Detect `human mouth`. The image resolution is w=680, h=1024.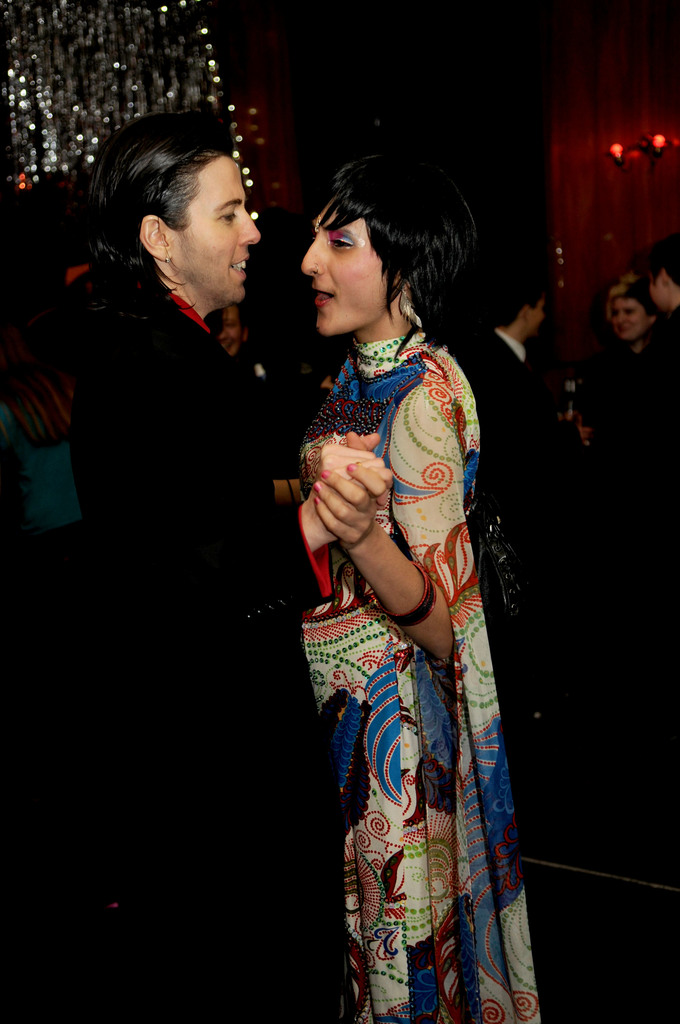
BBox(309, 278, 335, 312).
